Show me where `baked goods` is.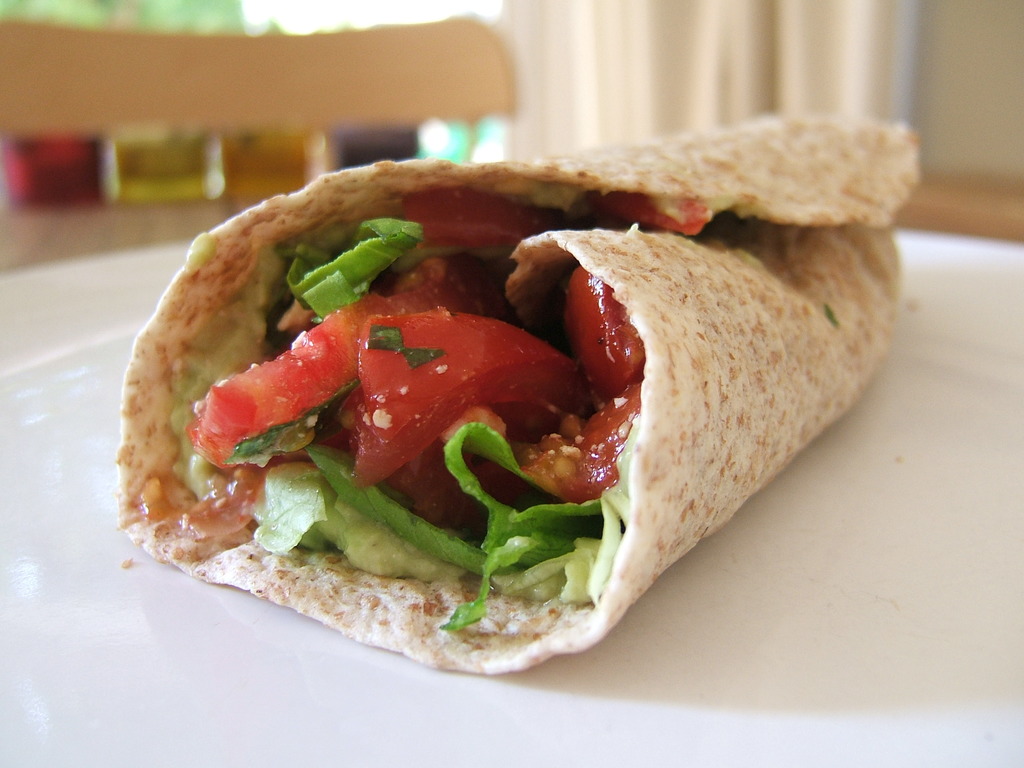
`baked goods` is at bbox=(112, 100, 922, 680).
